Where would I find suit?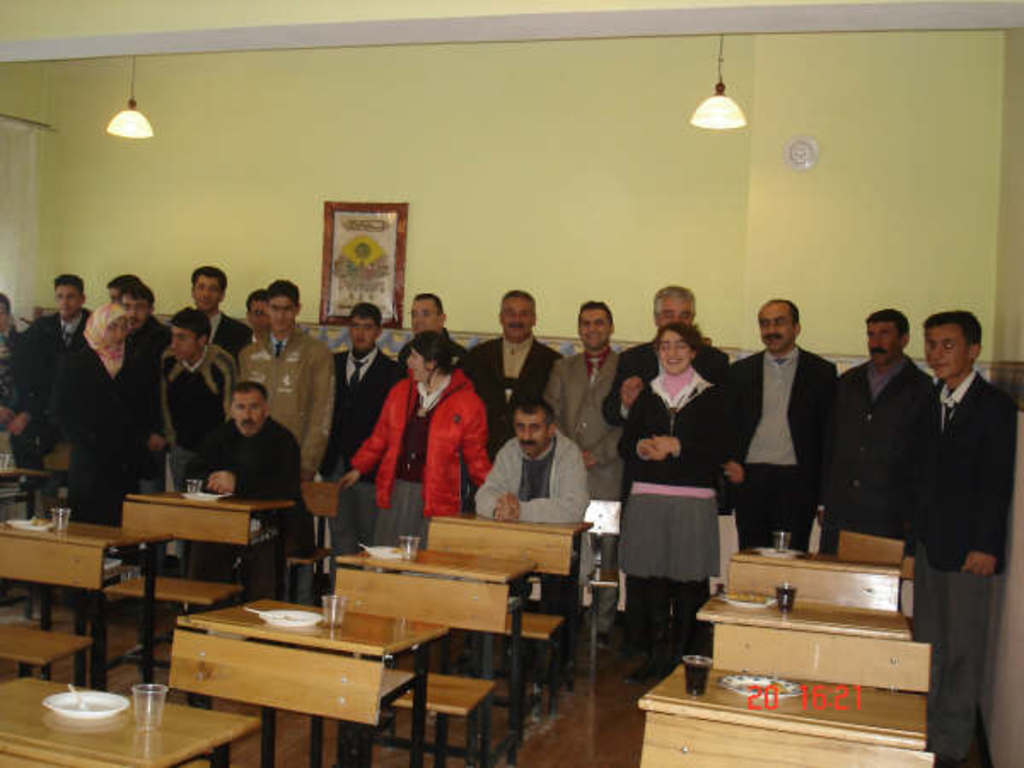
At 207 309 253 372.
